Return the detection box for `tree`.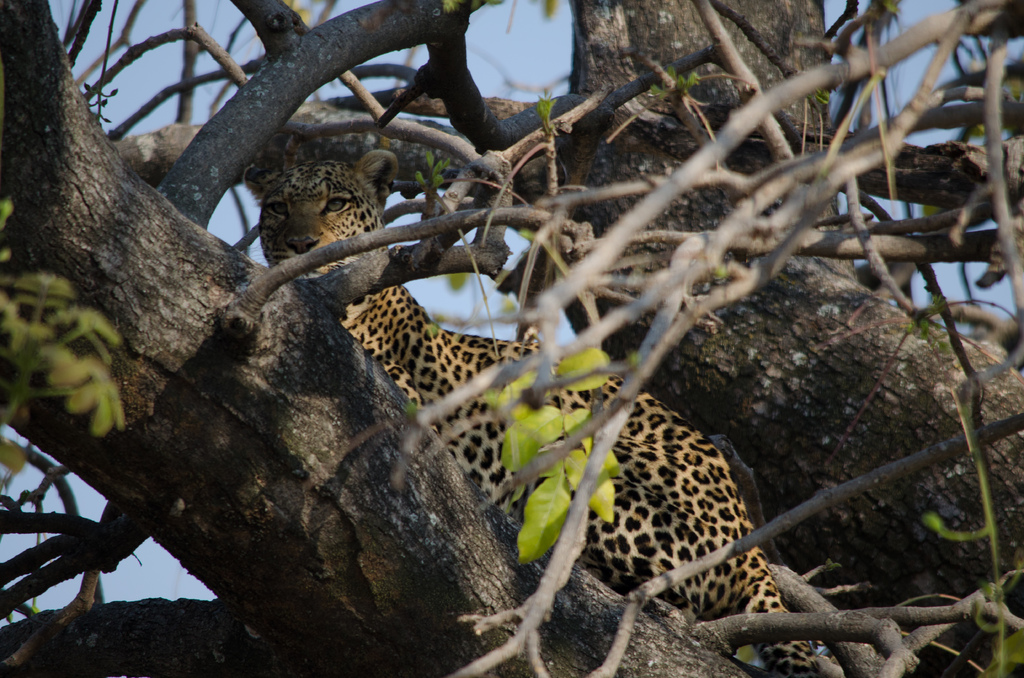
0, 0, 1023, 677.
